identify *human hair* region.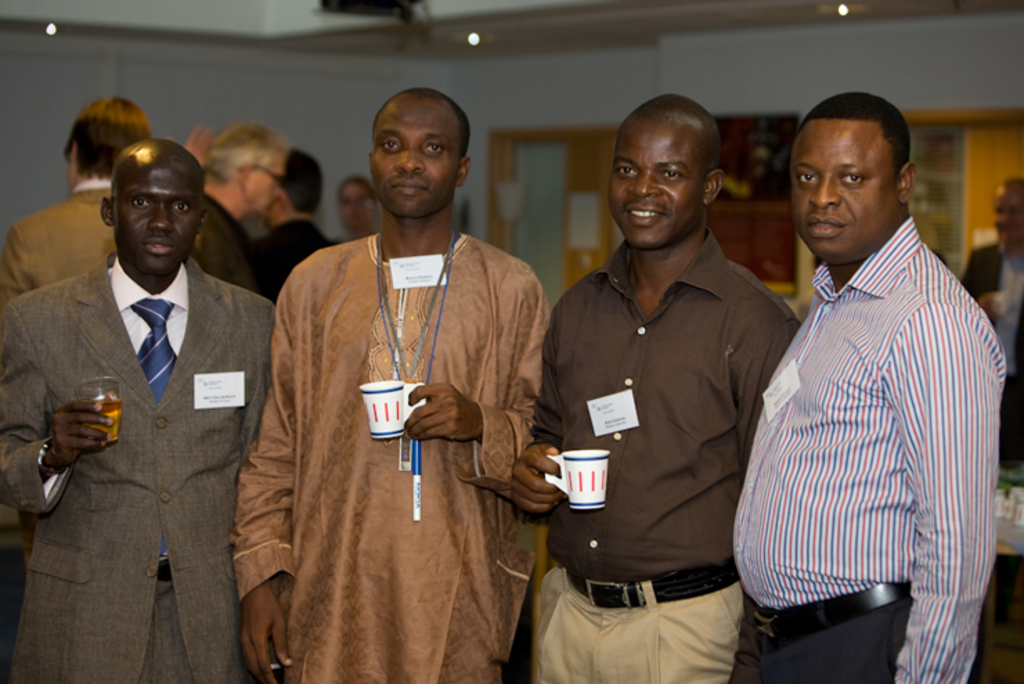
Region: box=[335, 173, 378, 204].
